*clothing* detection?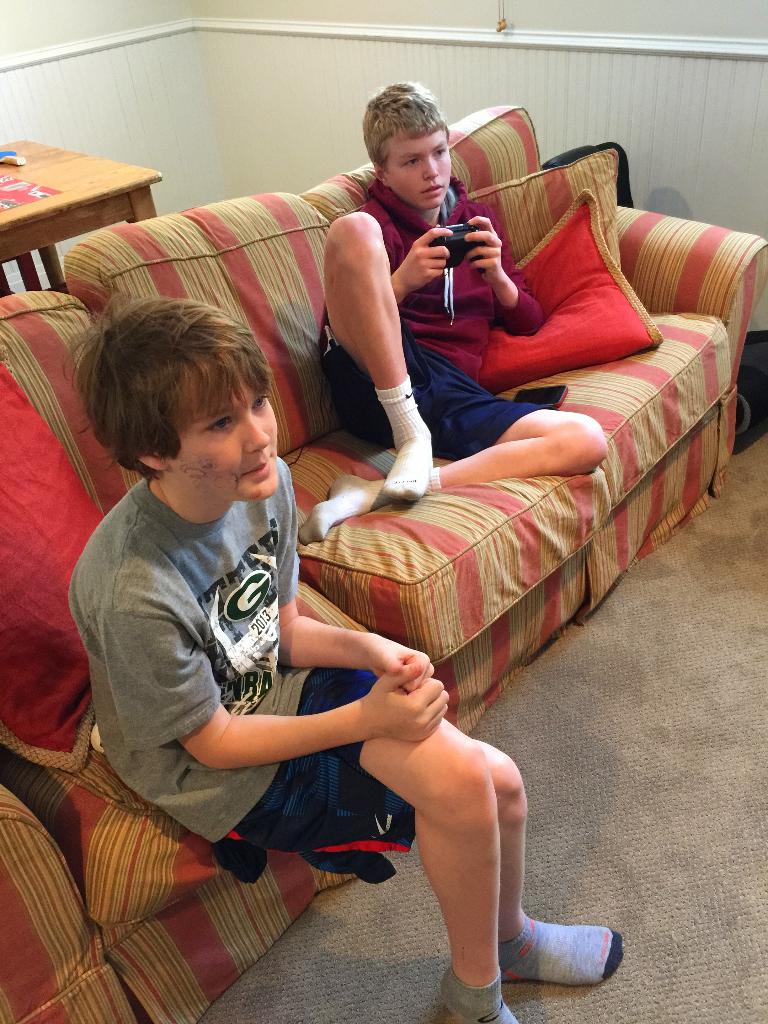
BBox(68, 392, 382, 902)
